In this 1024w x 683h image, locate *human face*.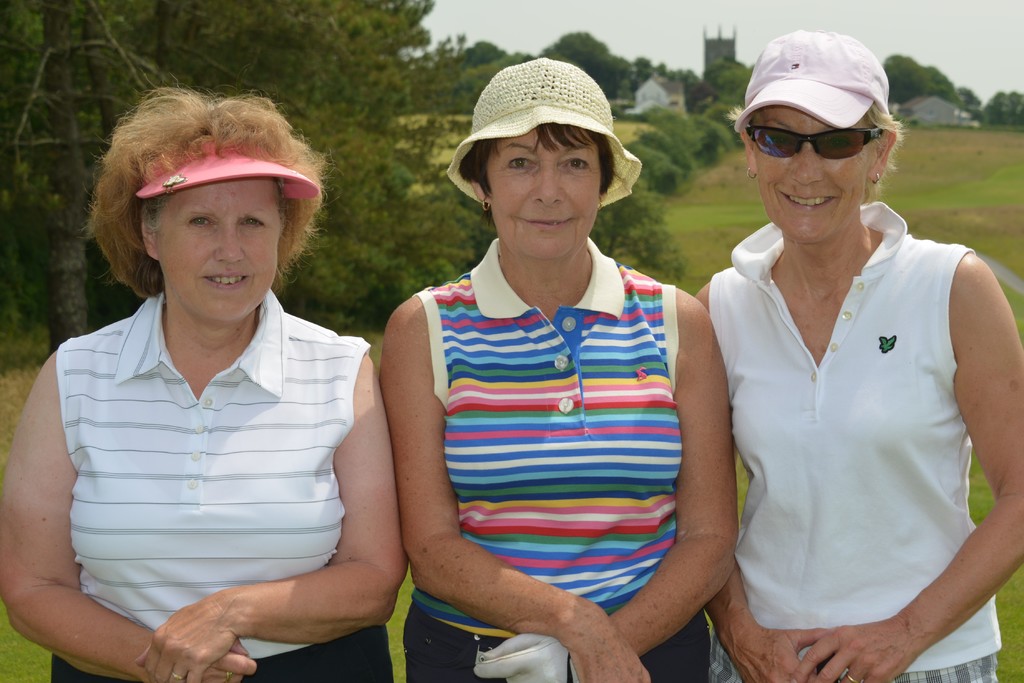
Bounding box: box(156, 177, 280, 322).
